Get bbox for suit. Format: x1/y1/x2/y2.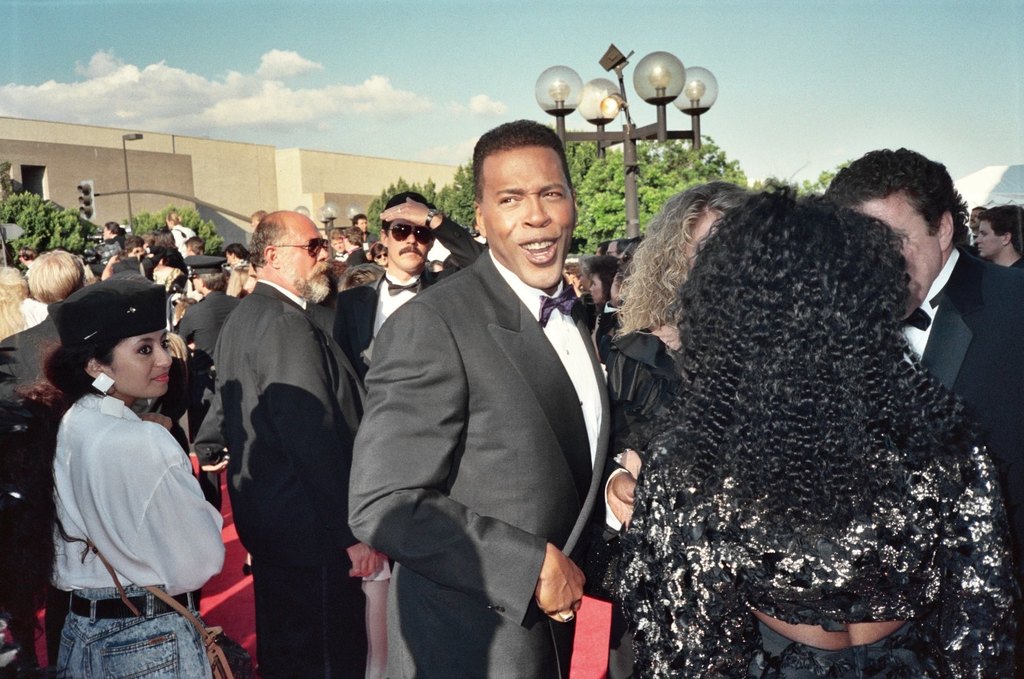
0/318/68/675.
